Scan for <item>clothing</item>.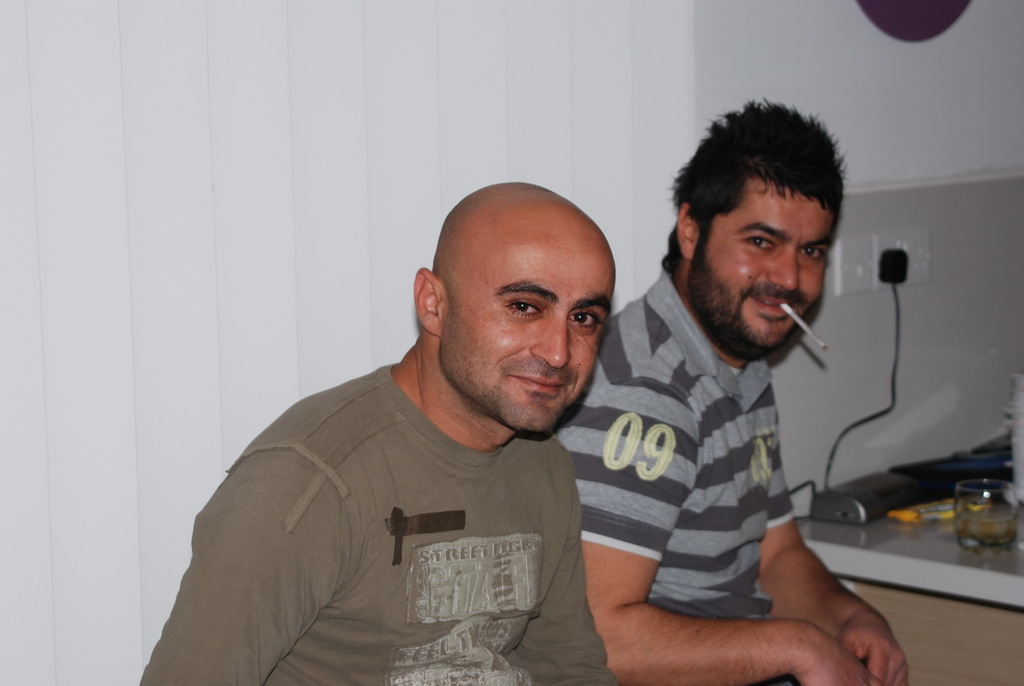
Scan result: 554,263,810,685.
